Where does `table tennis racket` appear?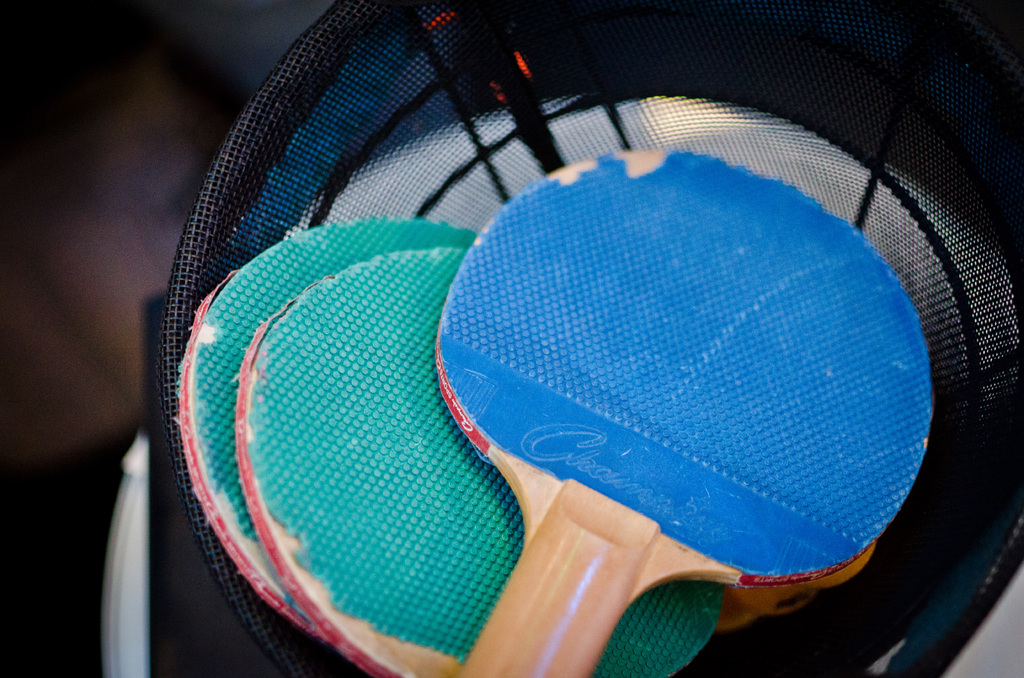
Appears at {"left": 177, "top": 218, "right": 479, "bottom": 647}.
